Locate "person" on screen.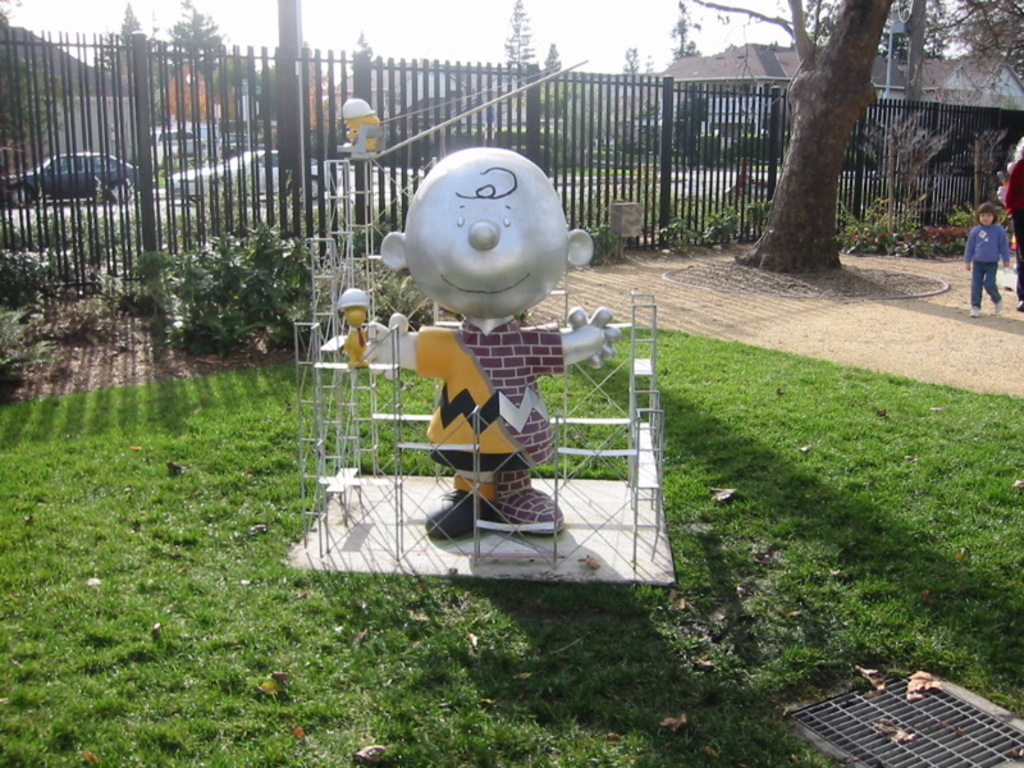
On screen at crop(1001, 143, 1023, 314).
